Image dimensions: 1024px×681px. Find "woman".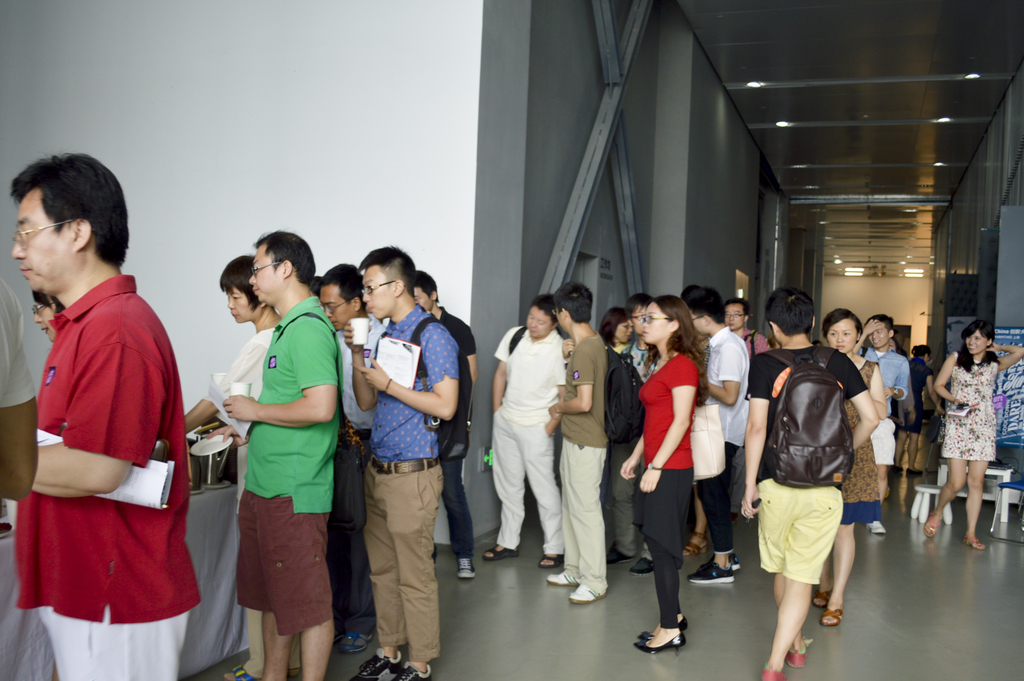
[left=27, top=291, right=68, bottom=347].
